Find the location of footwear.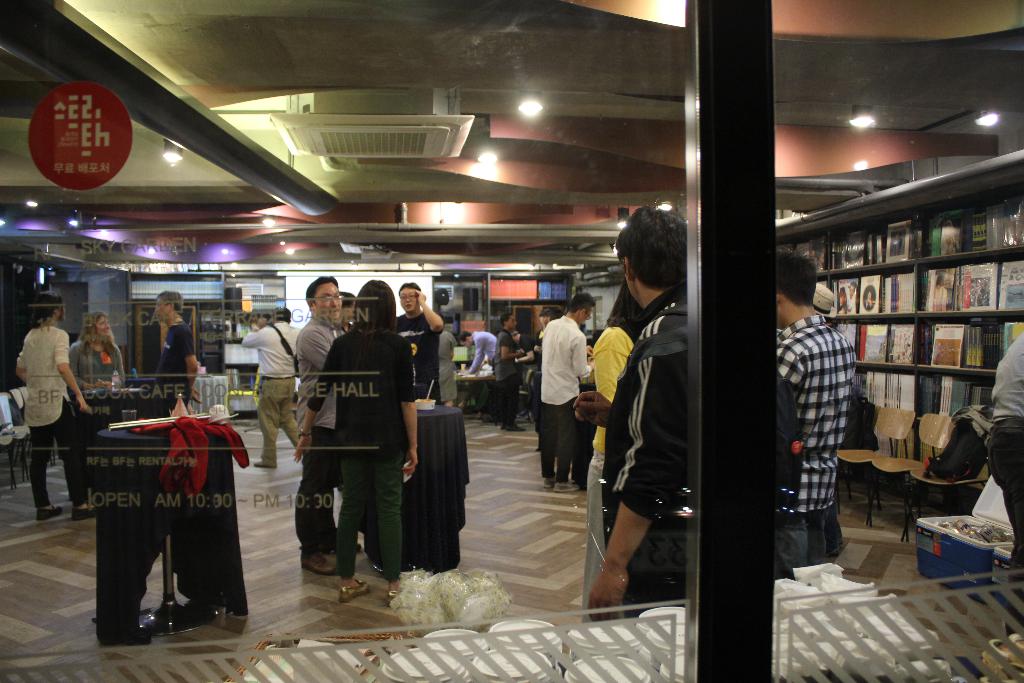
Location: box(253, 460, 277, 470).
